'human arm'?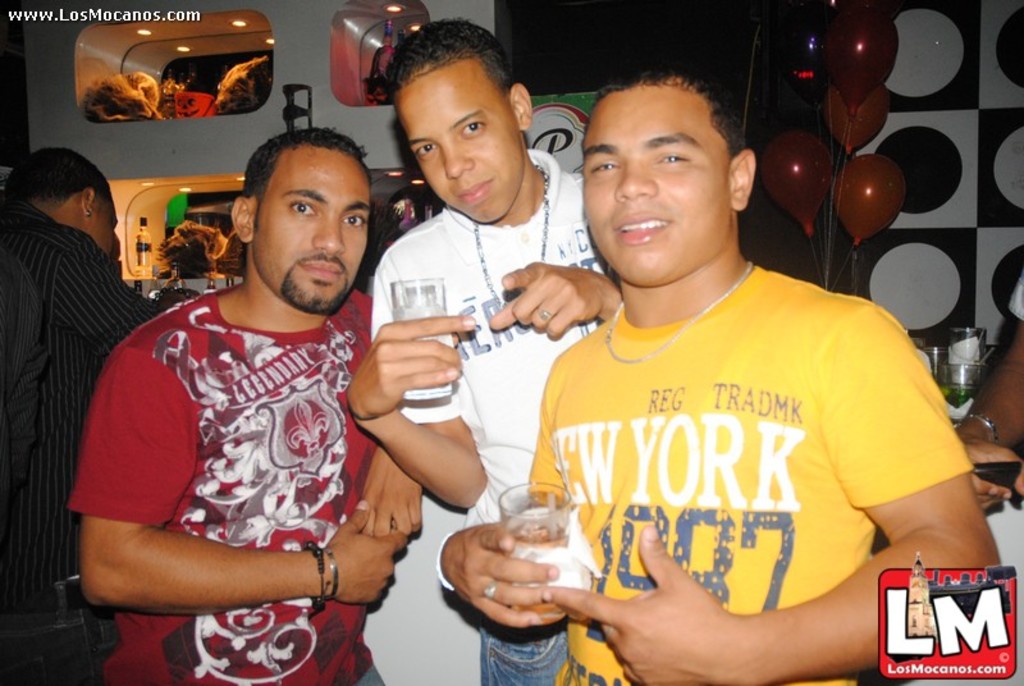
429:392:596:649
